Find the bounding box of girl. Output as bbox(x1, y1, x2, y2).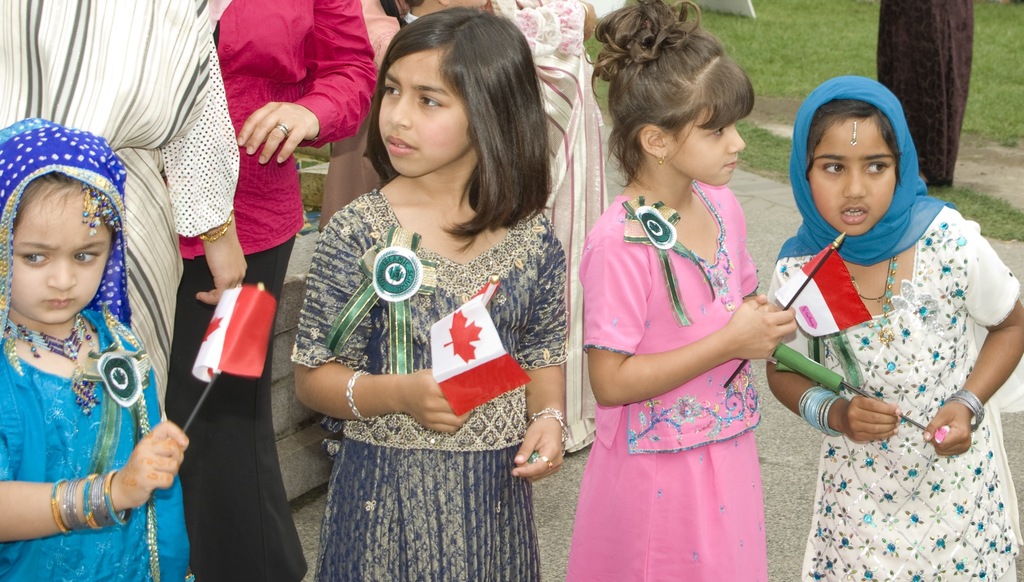
bbox(763, 68, 1023, 581).
